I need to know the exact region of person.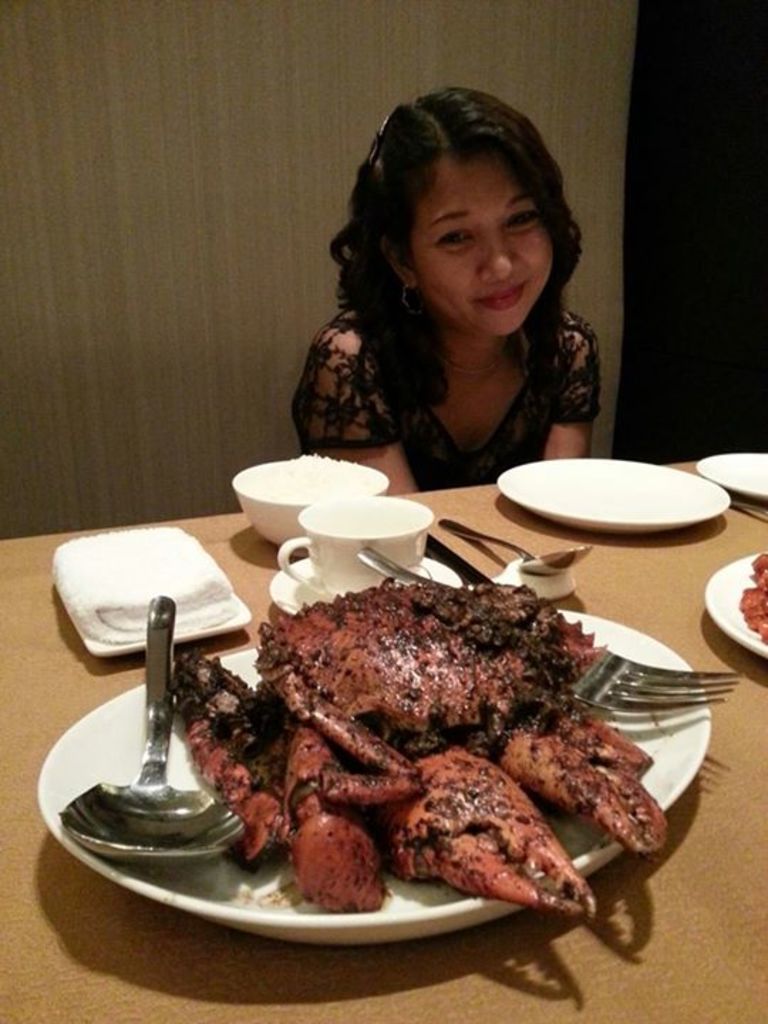
Region: (x1=283, y1=104, x2=627, y2=512).
